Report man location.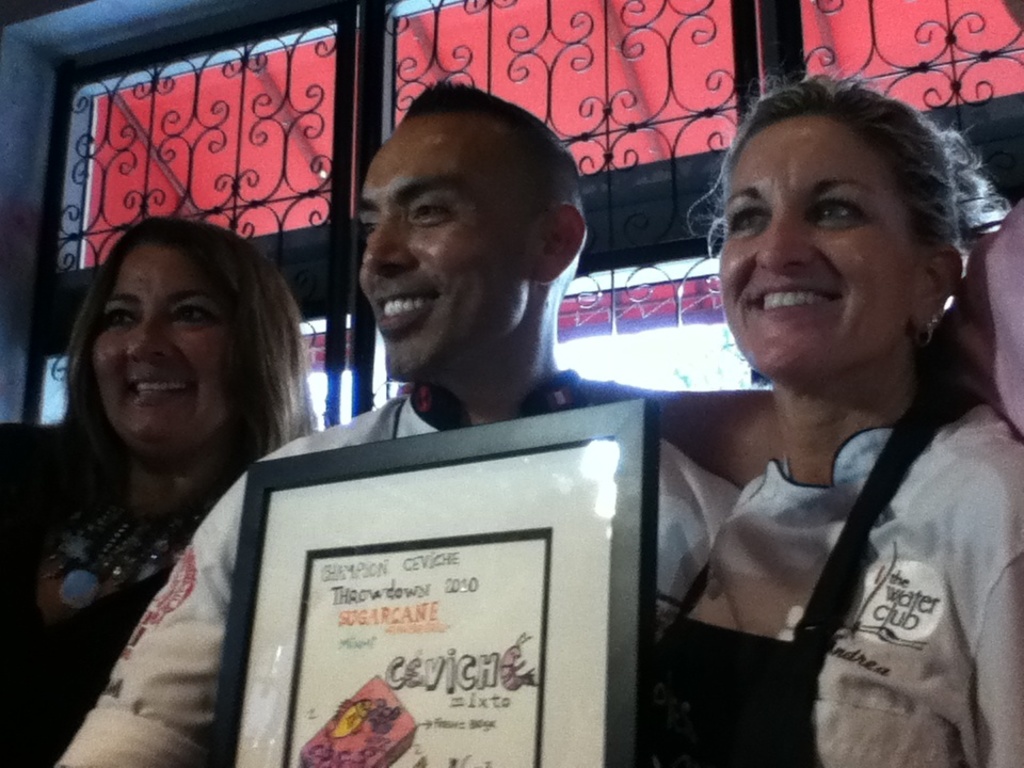
Report: detection(209, 147, 813, 738).
